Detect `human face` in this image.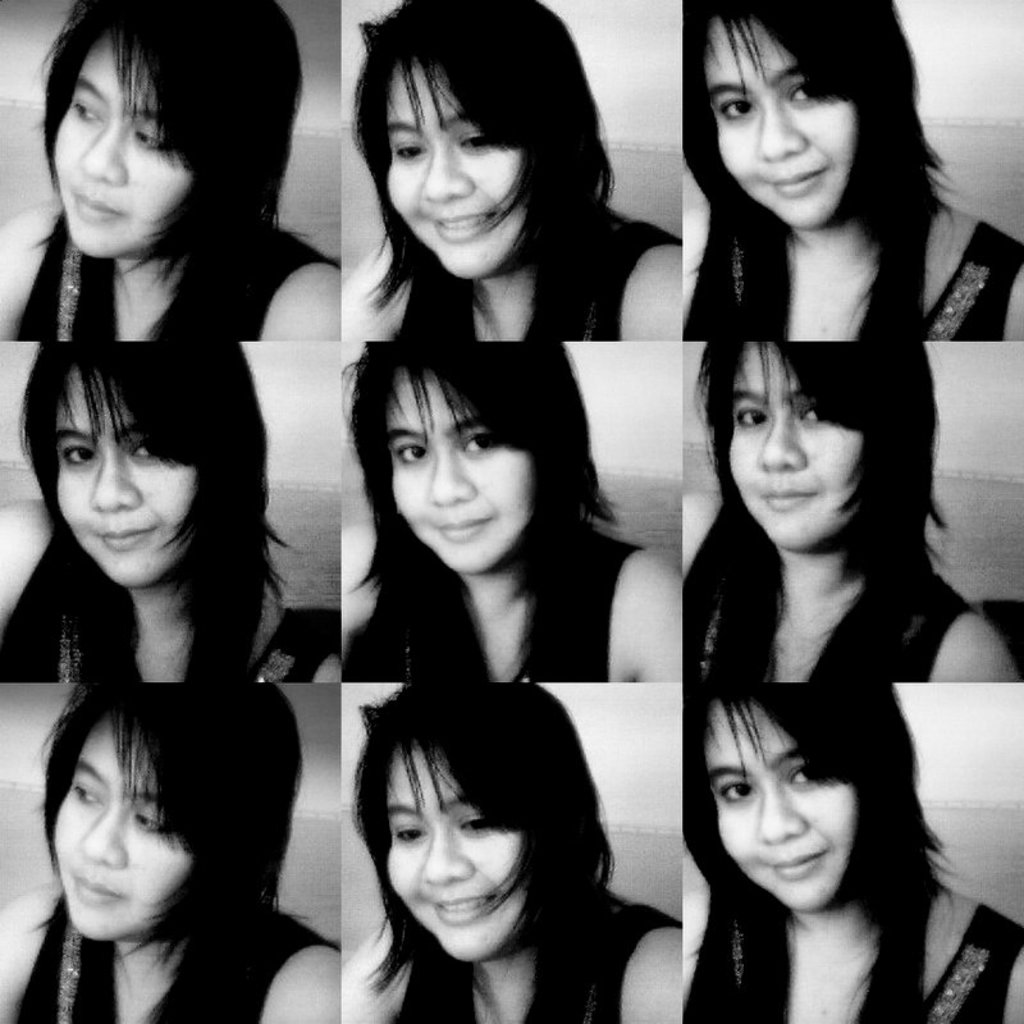
Detection: [x1=387, y1=60, x2=526, y2=270].
